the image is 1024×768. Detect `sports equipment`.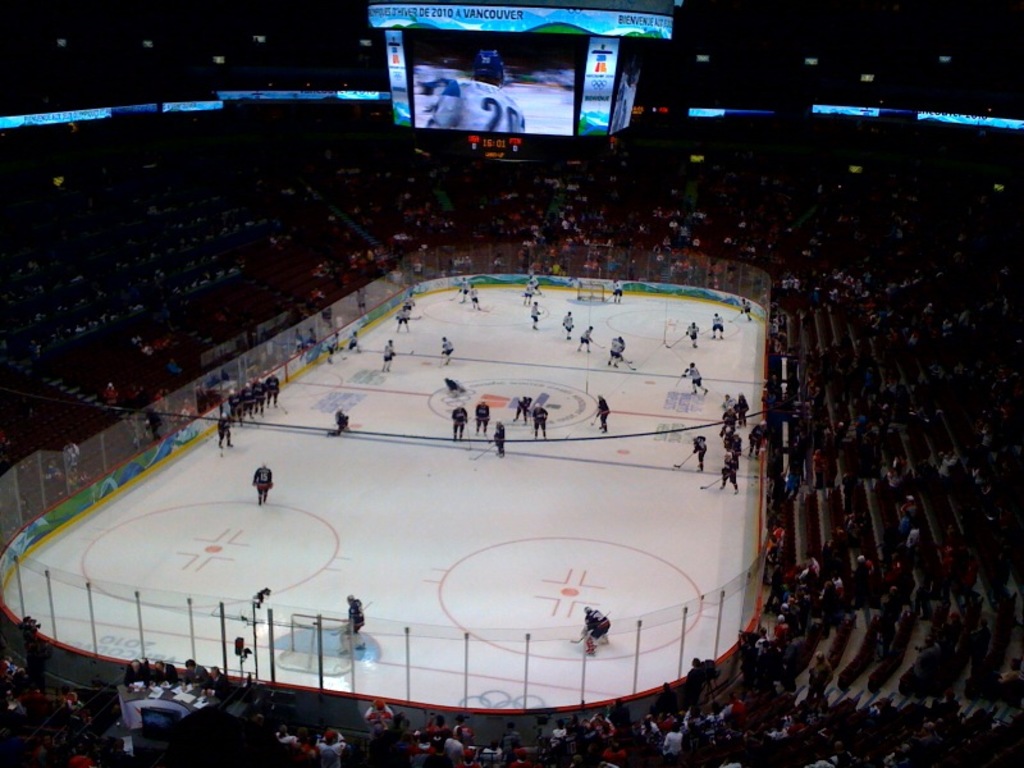
Detection: locate(219, 435, 223, 457).
